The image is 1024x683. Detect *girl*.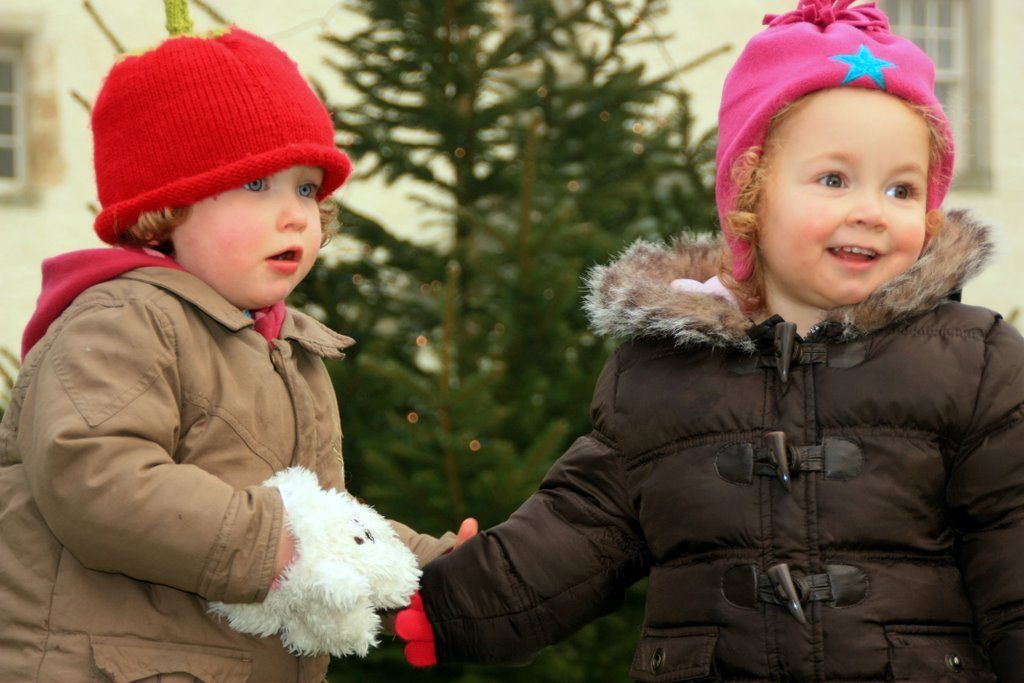
Detection: Rect(0, 18, 479, 682).
